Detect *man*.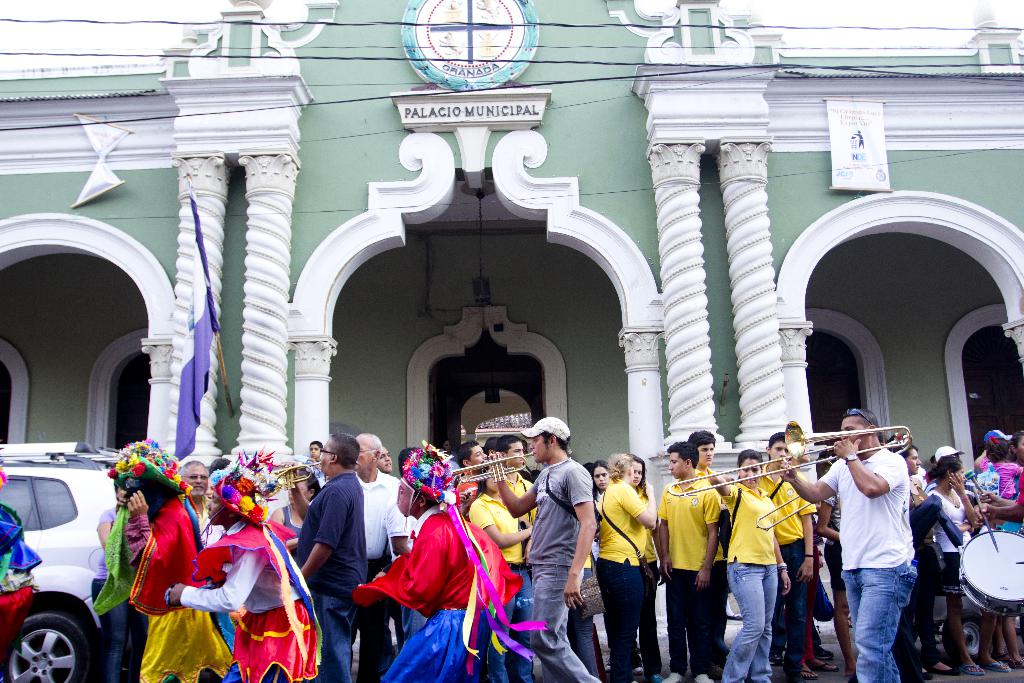
Detected at x1=175, y1=456, x2=239, y2=682.
